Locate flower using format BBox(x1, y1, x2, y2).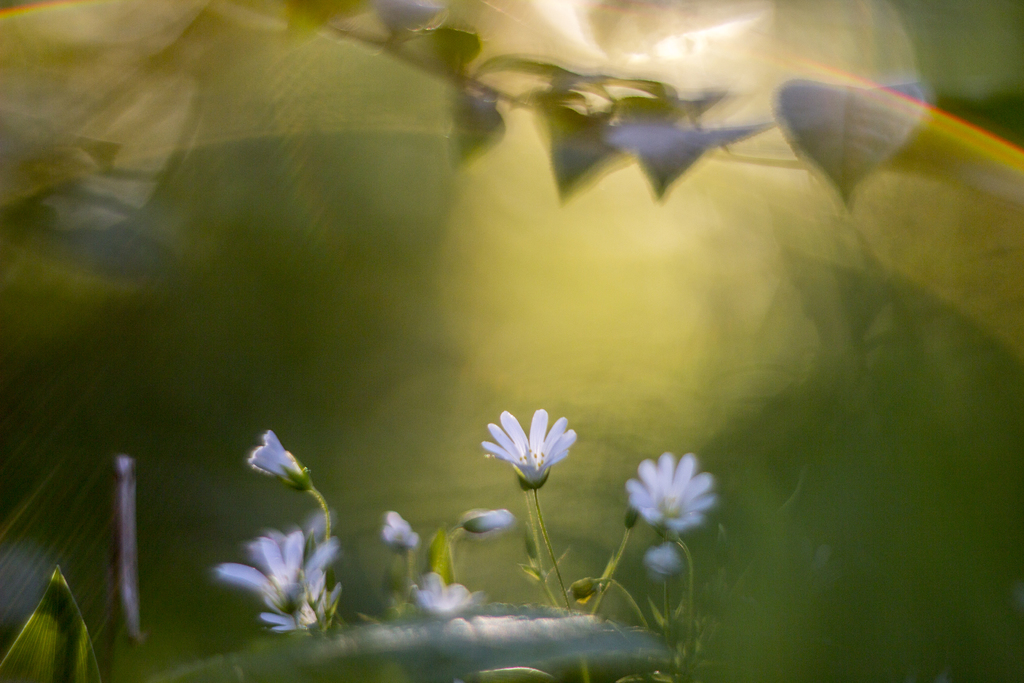
BBox(264, 571, 333, 631).
